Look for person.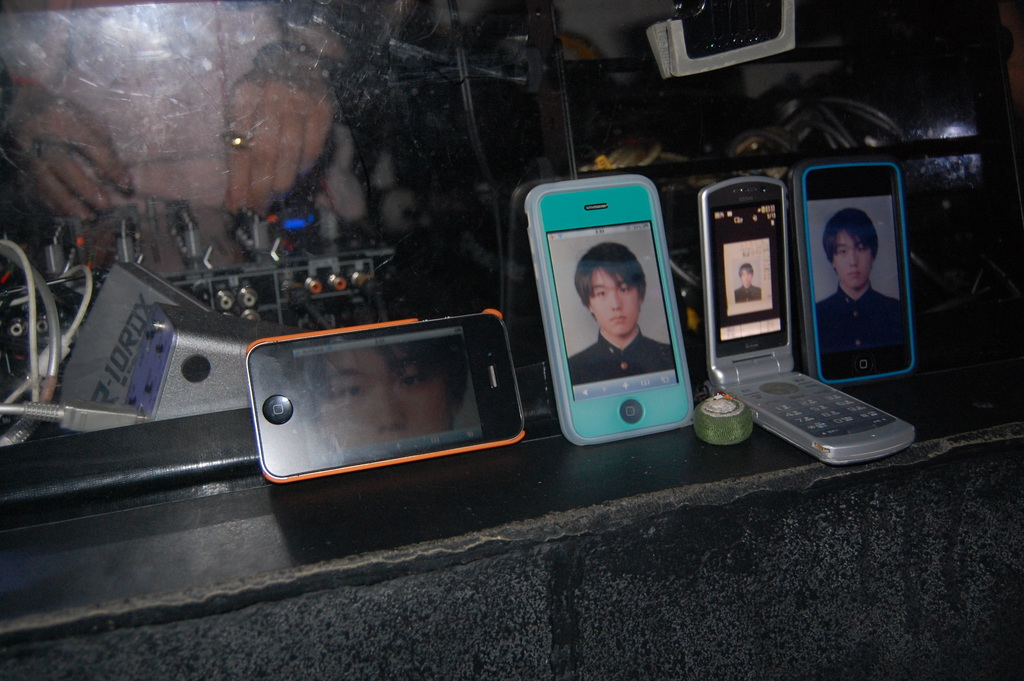
Found: bbox(739, 263, 769, 301).
